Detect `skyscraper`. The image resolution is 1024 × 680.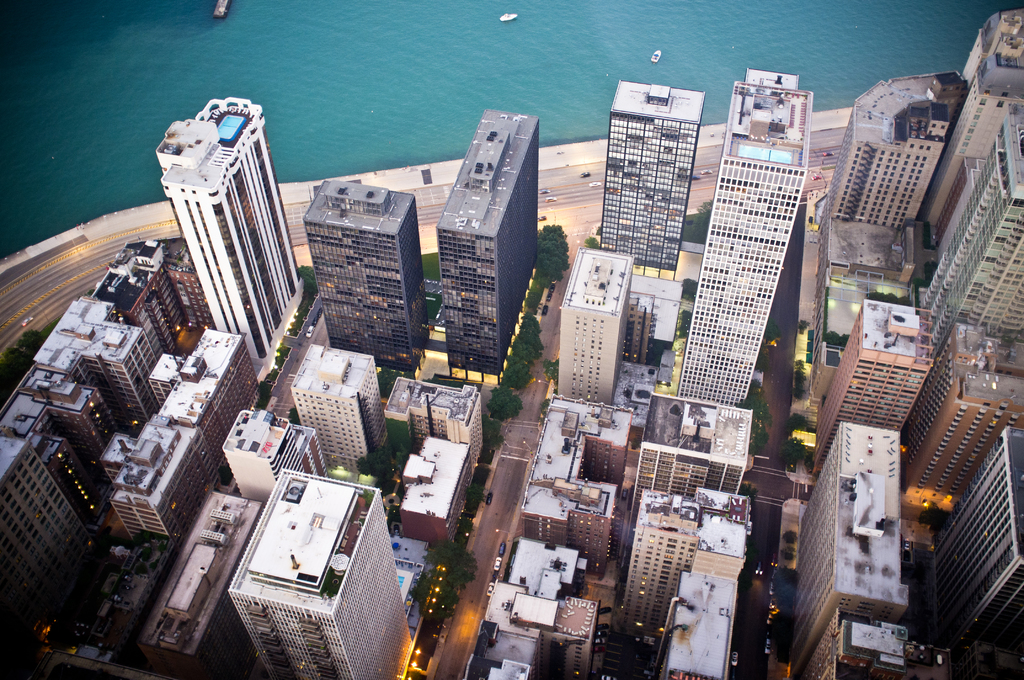
383:373:489:467.
